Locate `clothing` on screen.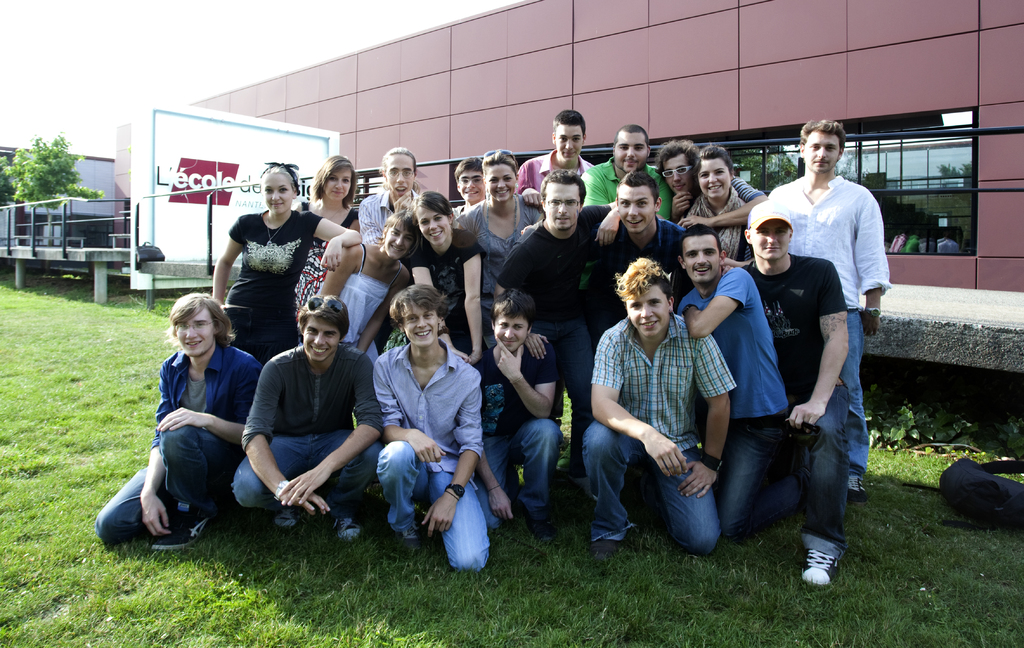
On screen at {"x1": 228, "y1": 343, "x2": 382, "y2": 519}.
